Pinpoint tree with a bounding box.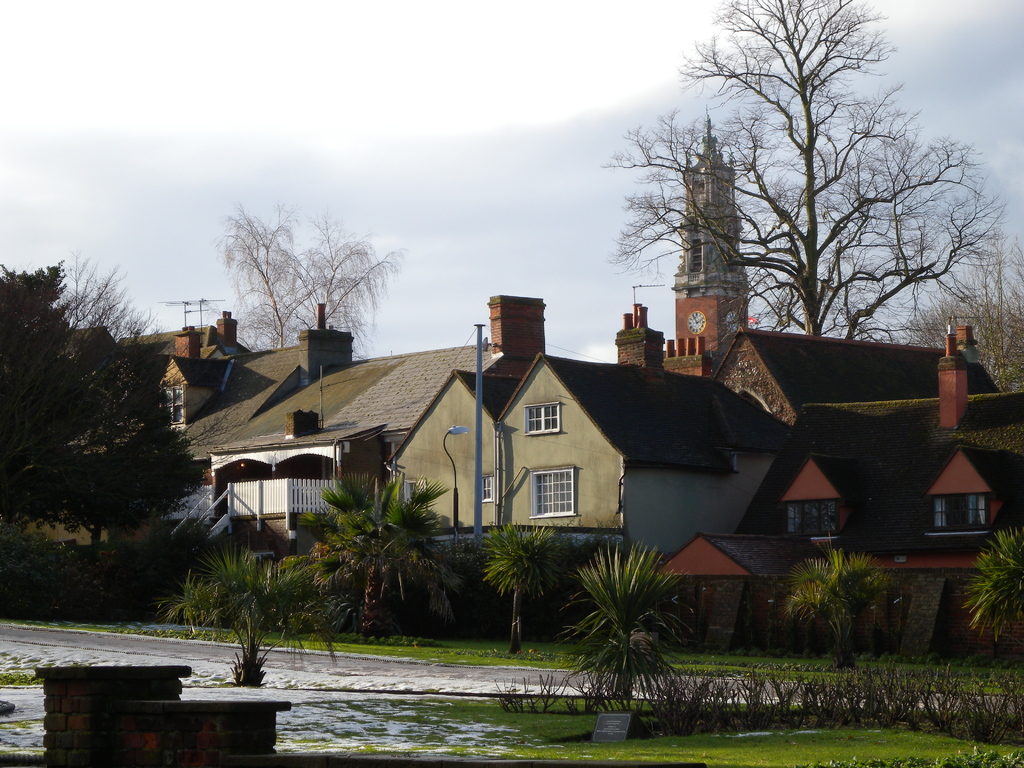
[x1=784, y1=542, x2=904, y2=676].
